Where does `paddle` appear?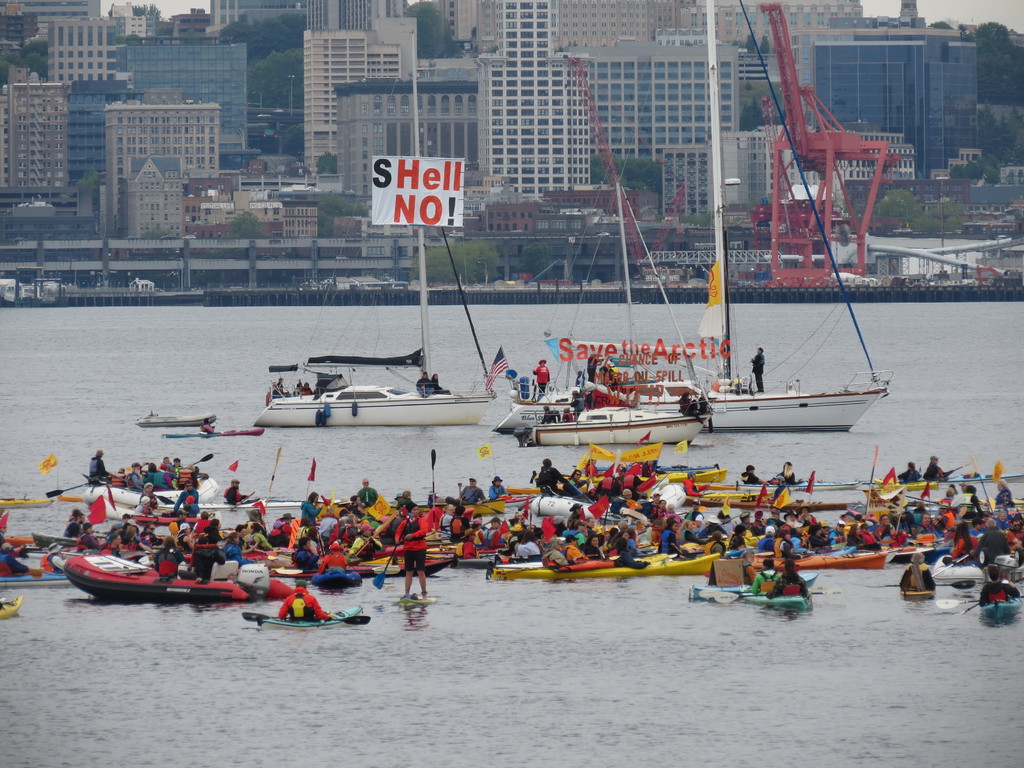
Appears at select_region(456, 483, 461, 506).
